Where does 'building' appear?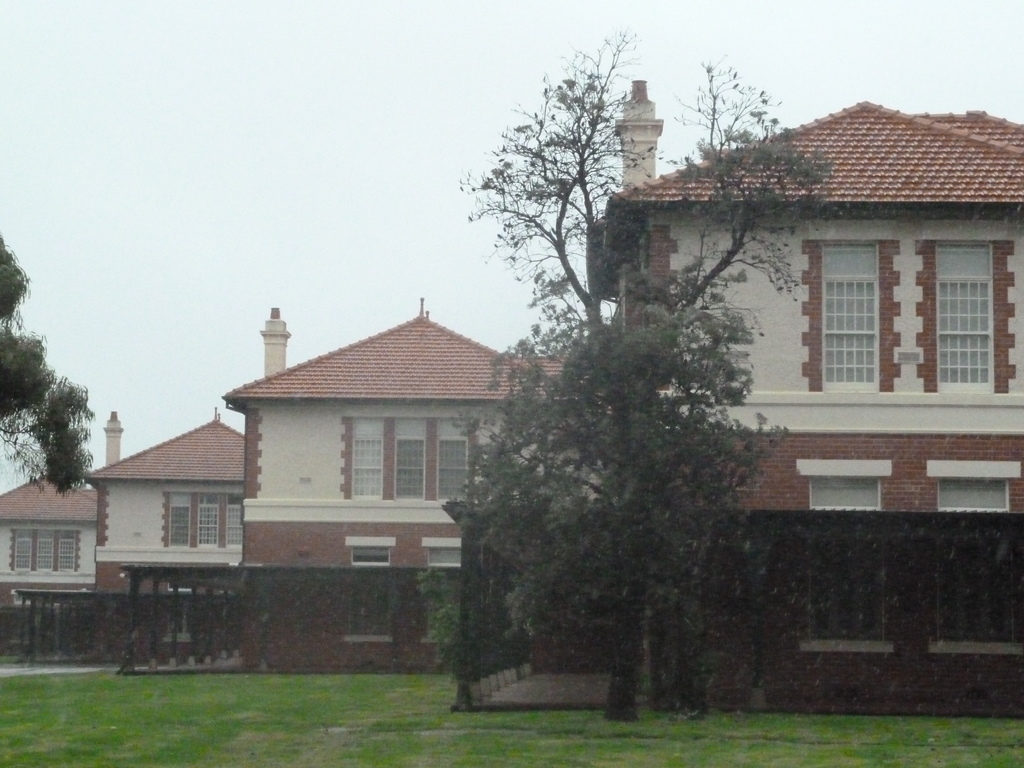
Appears at box(86, 413, 250, 660).
